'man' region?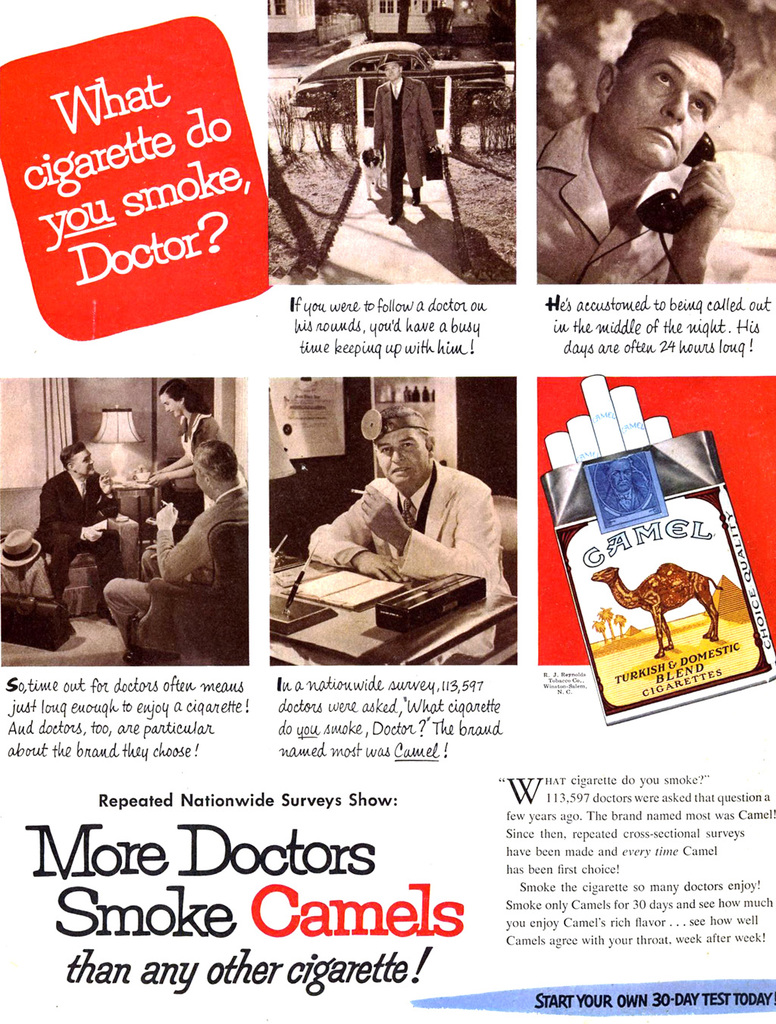
{"x1": 42, "y1": 442, "x2": 130, "y2": 599}
